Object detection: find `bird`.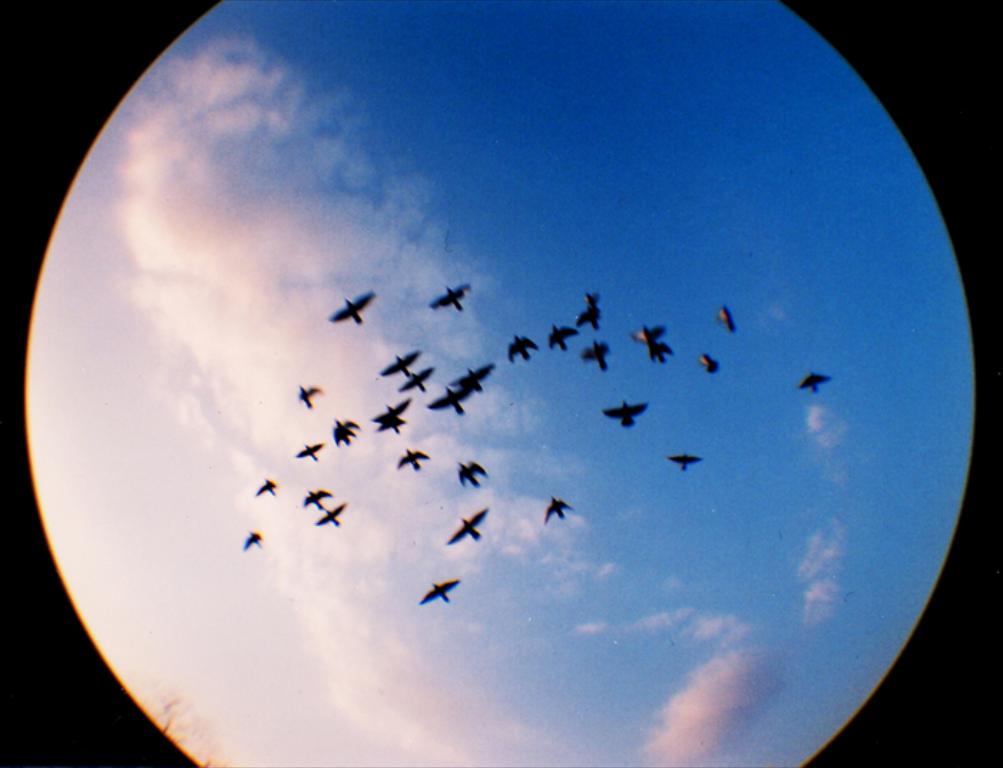
box(663, 448, 702, 467).
